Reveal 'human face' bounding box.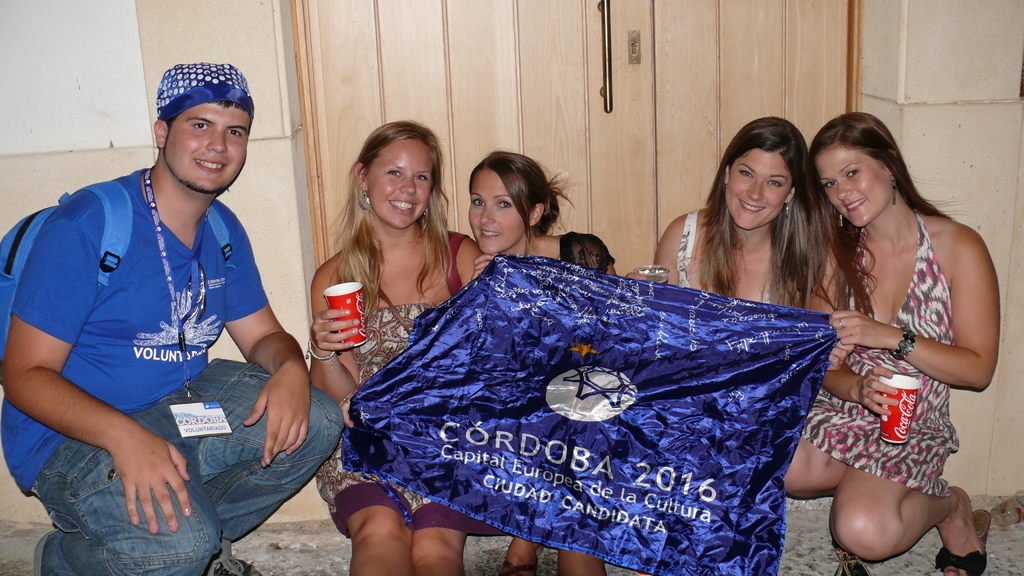
Revealed: 166:107:252:195.
